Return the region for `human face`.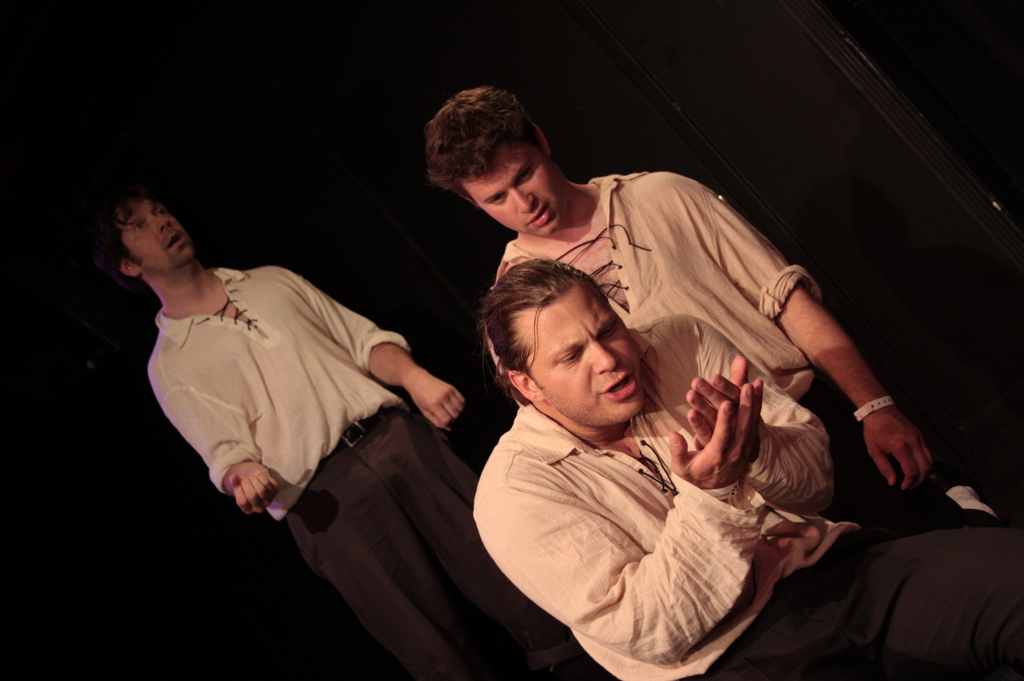
[533,297,632,415].
